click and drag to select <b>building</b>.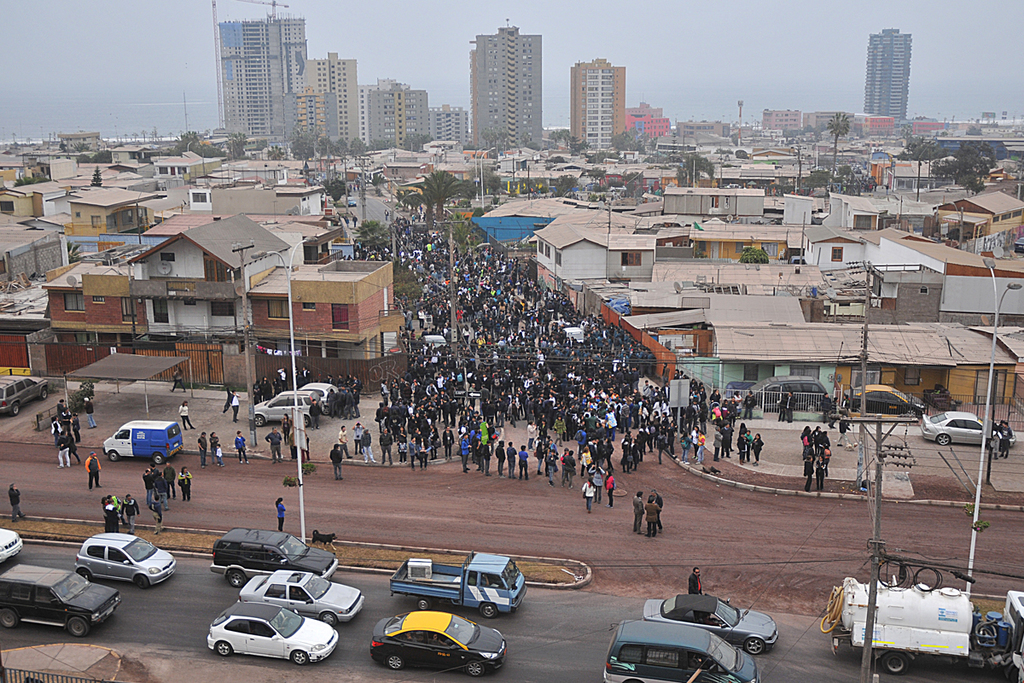
Selection: {"left": 429, "top": 102, "right": 468, "bottom": 151}.
